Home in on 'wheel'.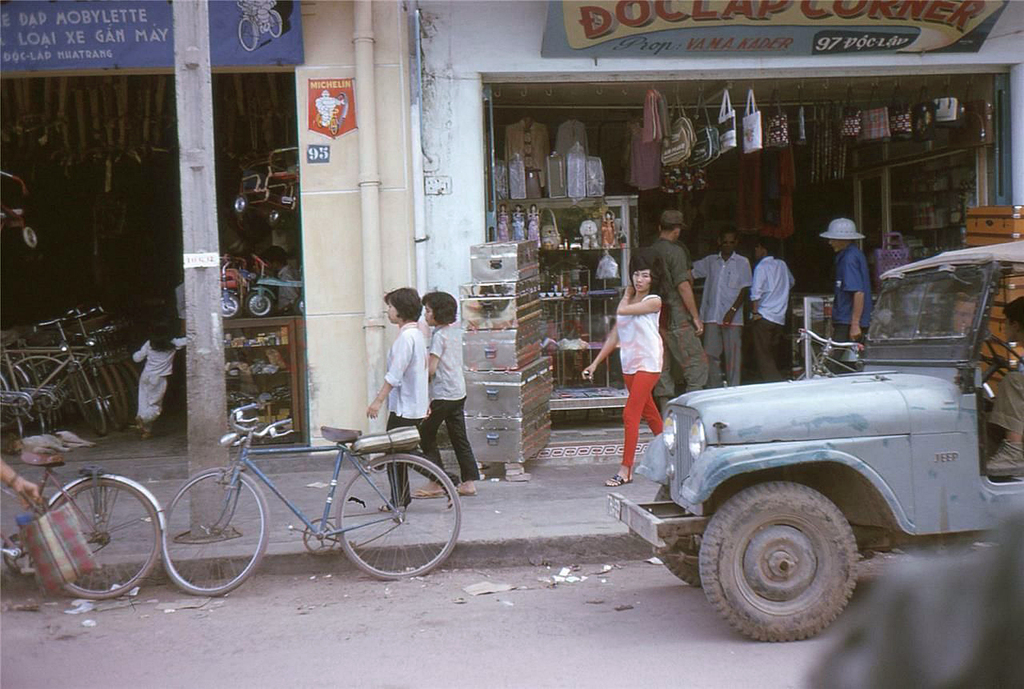
Homed in at {"x1": 54, "y1": 476, "x2": 166, "y2": 598}.
